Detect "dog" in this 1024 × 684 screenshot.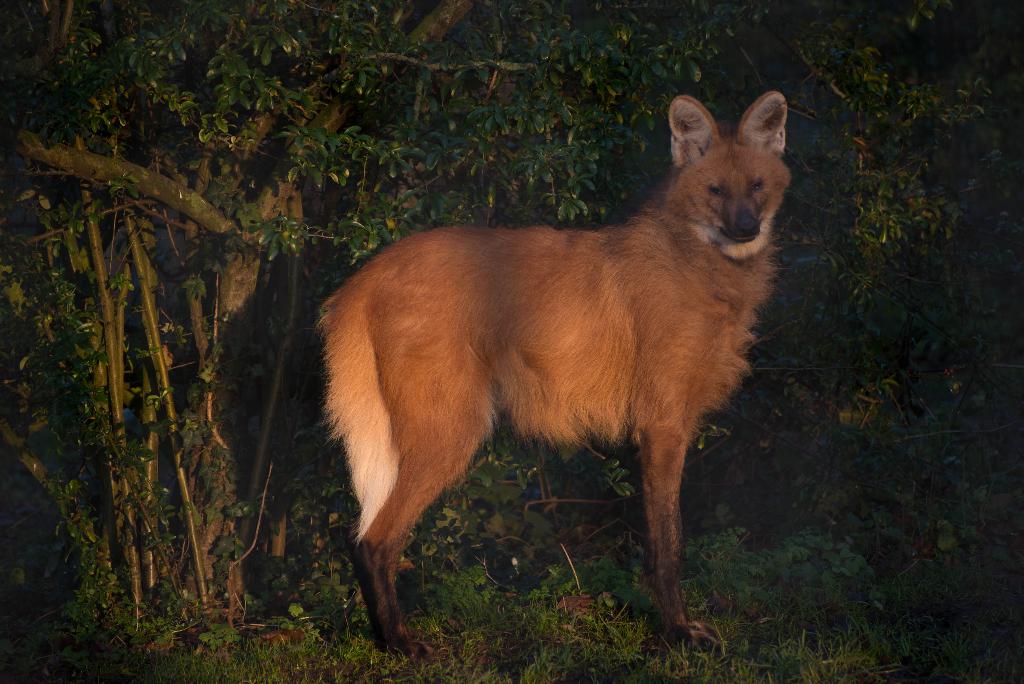
Detection: bbox=[317, 90, 792, 661].
